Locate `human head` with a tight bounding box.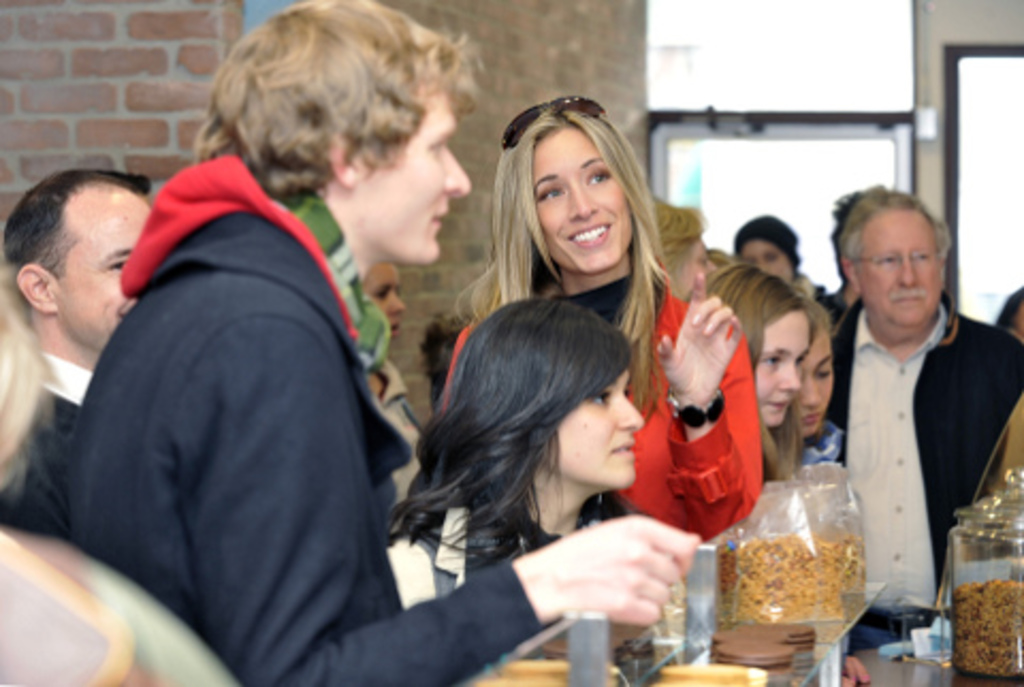
781, 297, 838, 440.
